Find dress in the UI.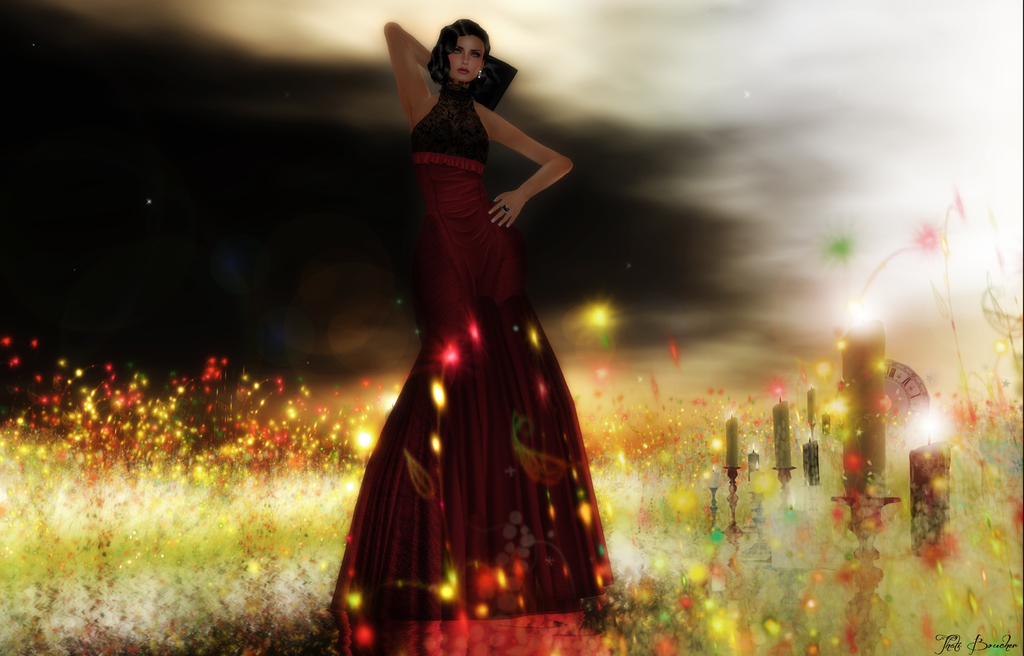
UI element at 328, 86, 615, 655.
